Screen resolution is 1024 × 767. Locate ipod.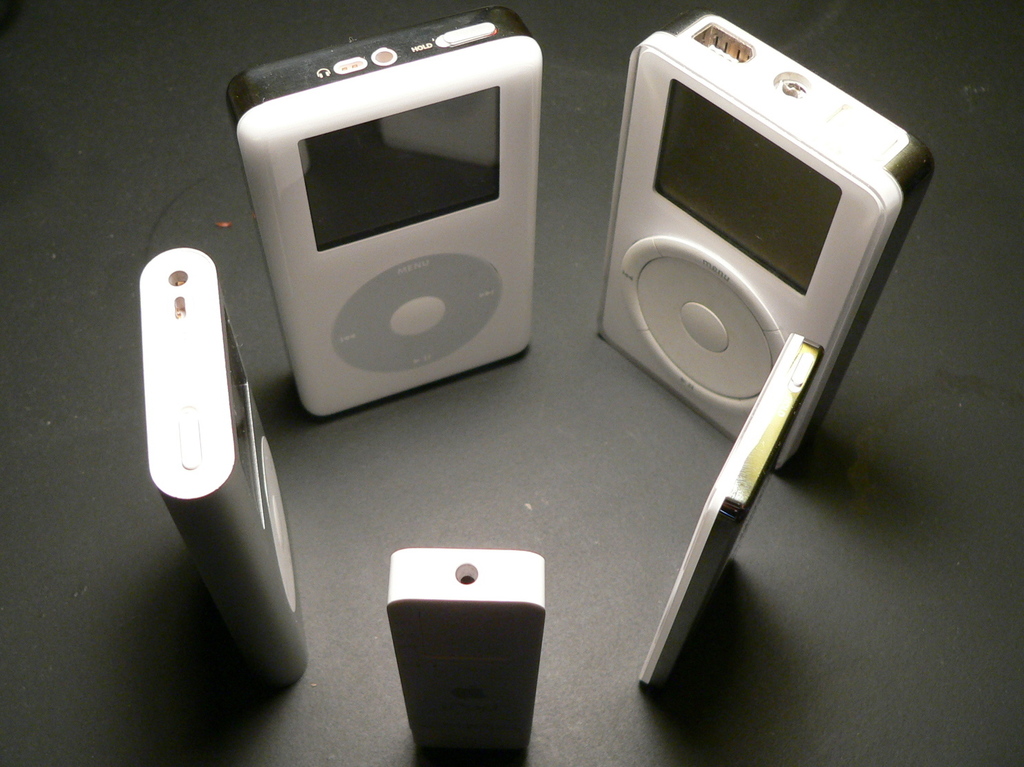
locate(640, 335, 820, 686).
